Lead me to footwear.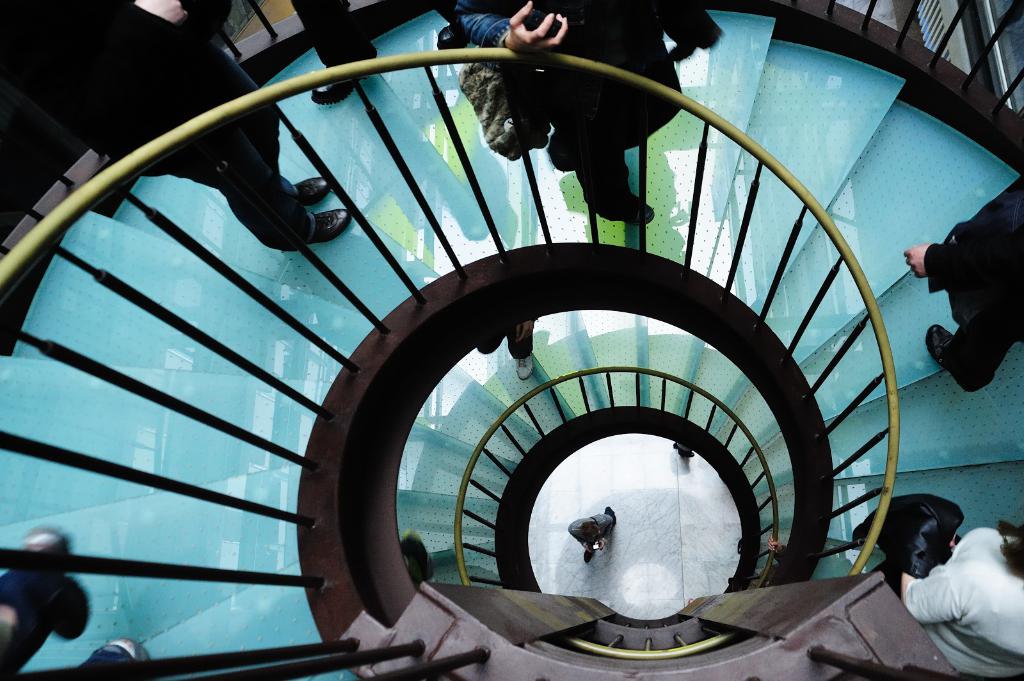
Lead to bbox=[437, 19, 466, 54].
